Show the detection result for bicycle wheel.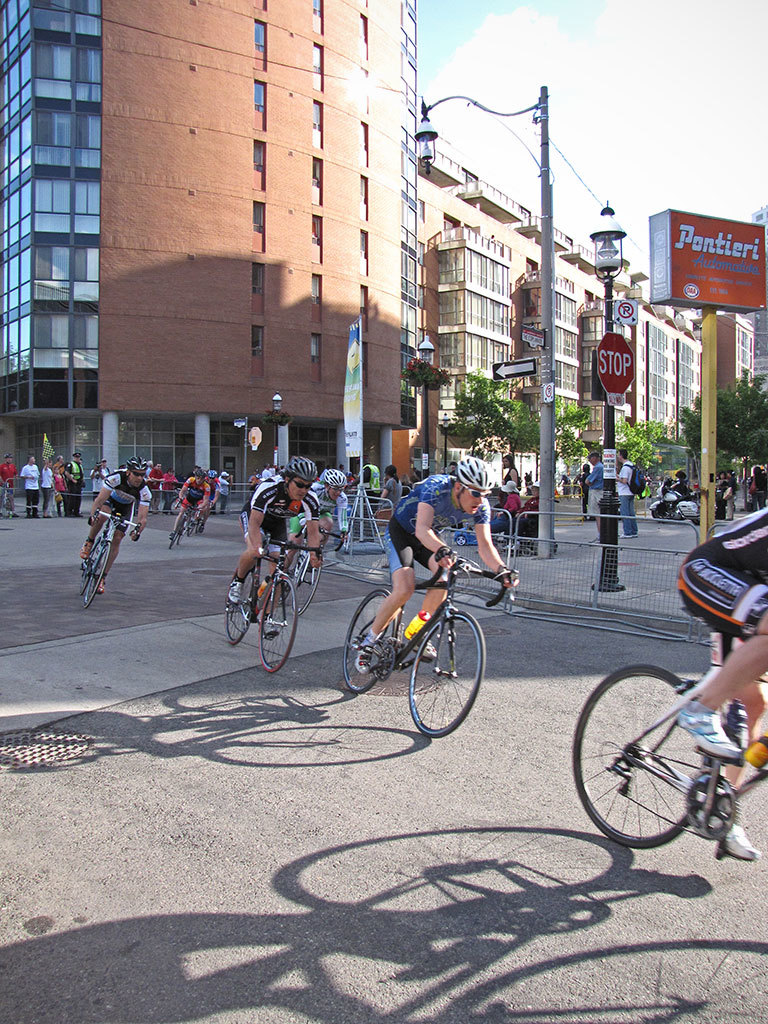
Rect(582, 660, 753, 859).
